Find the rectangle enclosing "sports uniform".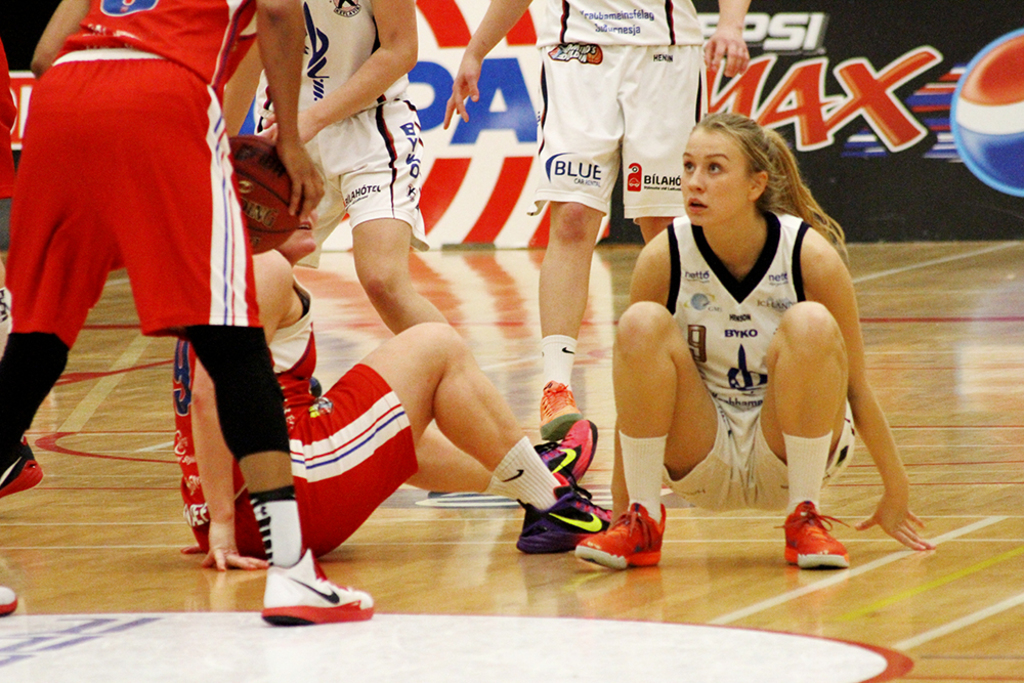
locate(246, 0, 461, 271).
